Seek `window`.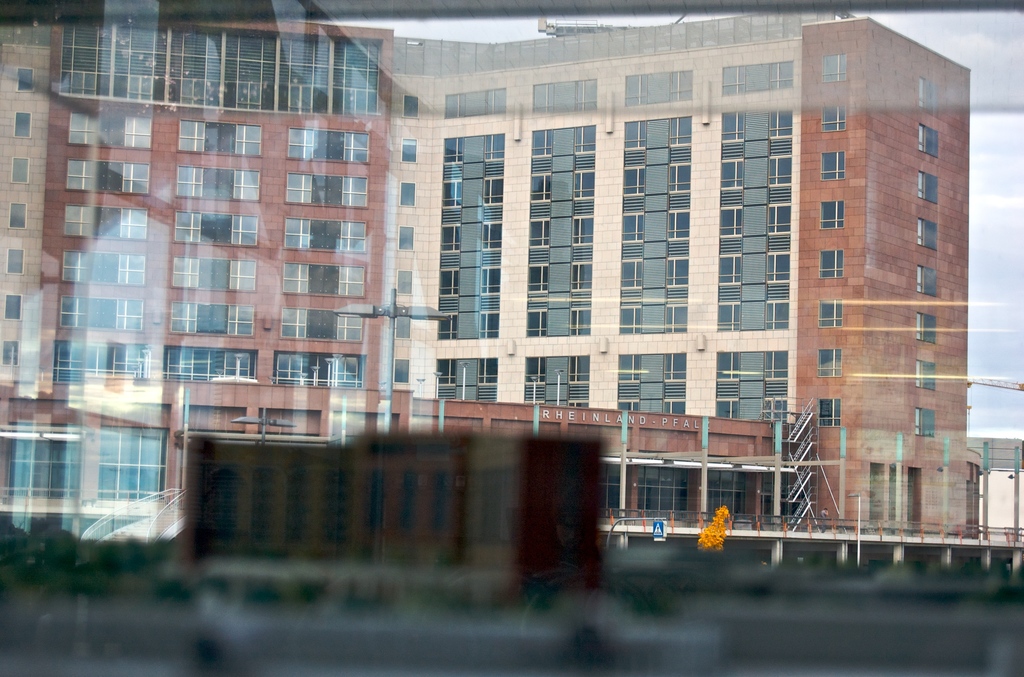
Rect(913, 359, 938, 392).
